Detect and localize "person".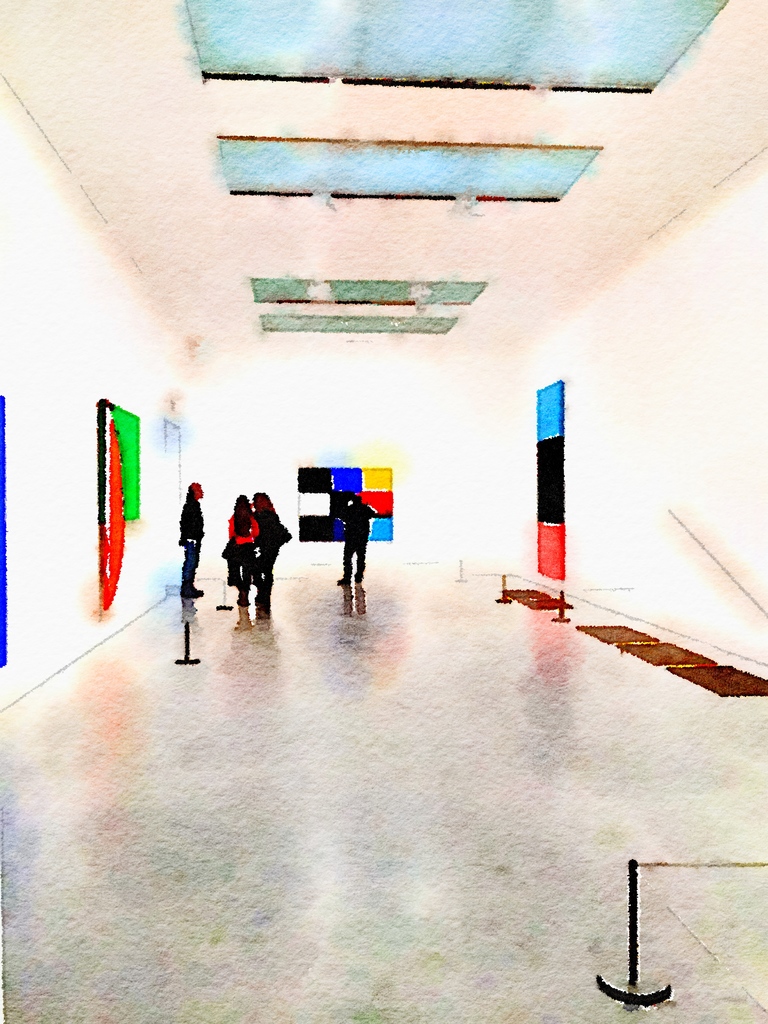
Localized at 221:482:277:621.
